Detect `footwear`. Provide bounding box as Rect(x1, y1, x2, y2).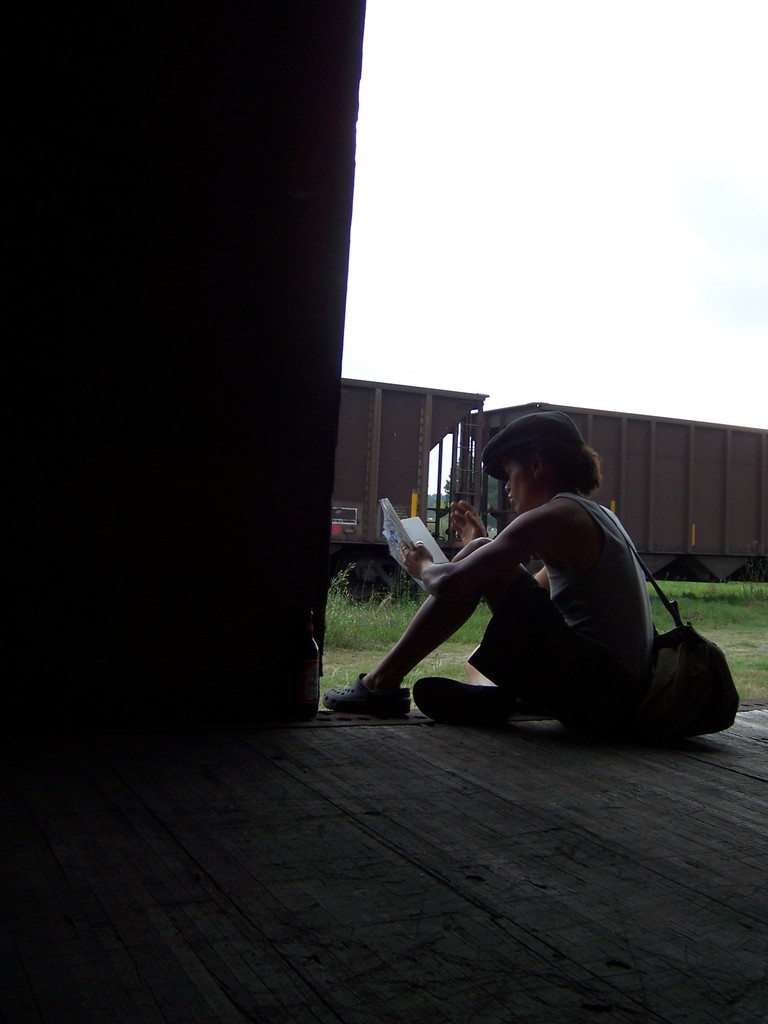
Rect(406, 676, 515, 725).
